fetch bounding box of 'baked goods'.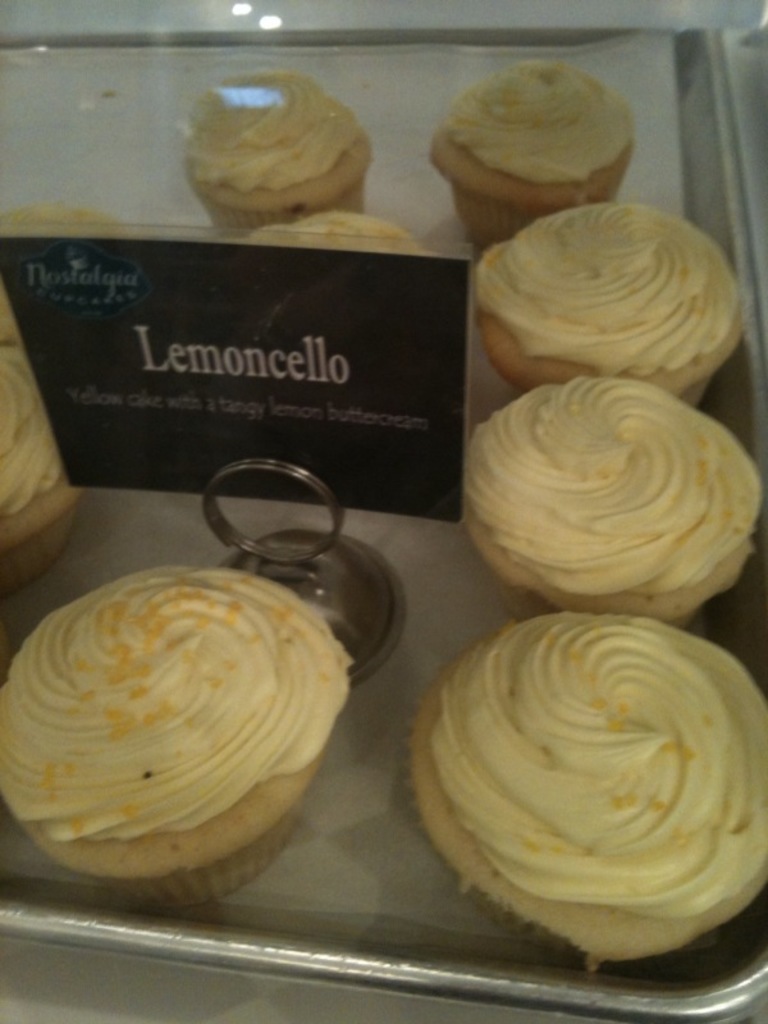
Bbox: <region>230, 211, 428, 257</region>.
